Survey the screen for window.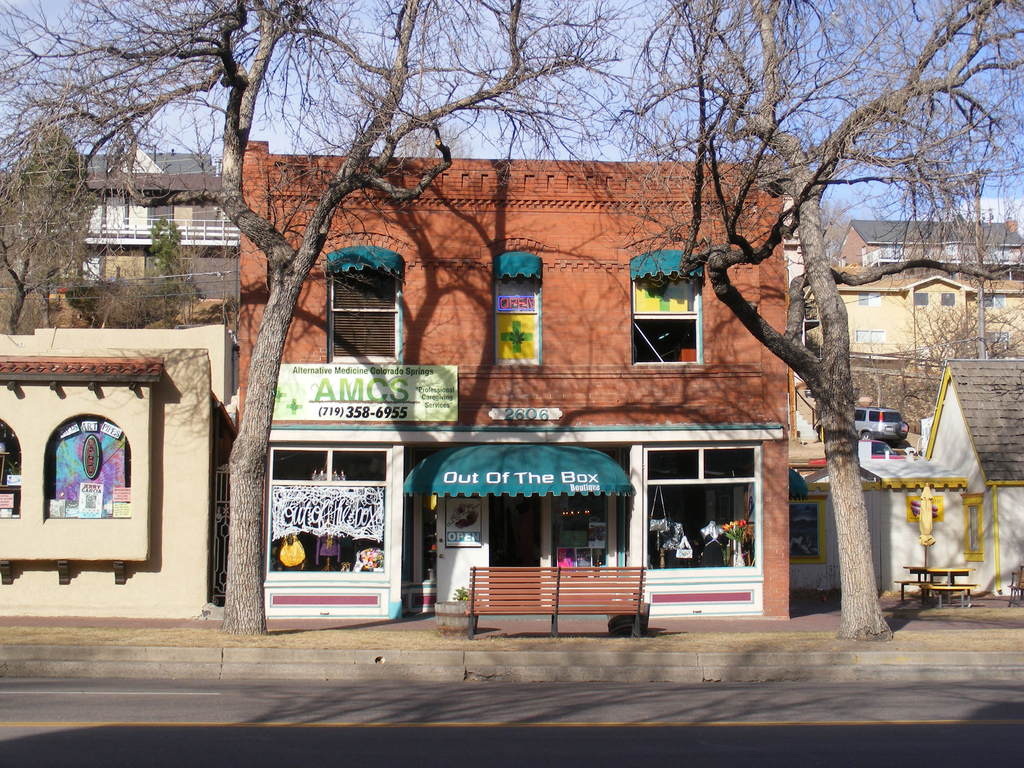
Survey found: locate(0, 422, 20, 515).
